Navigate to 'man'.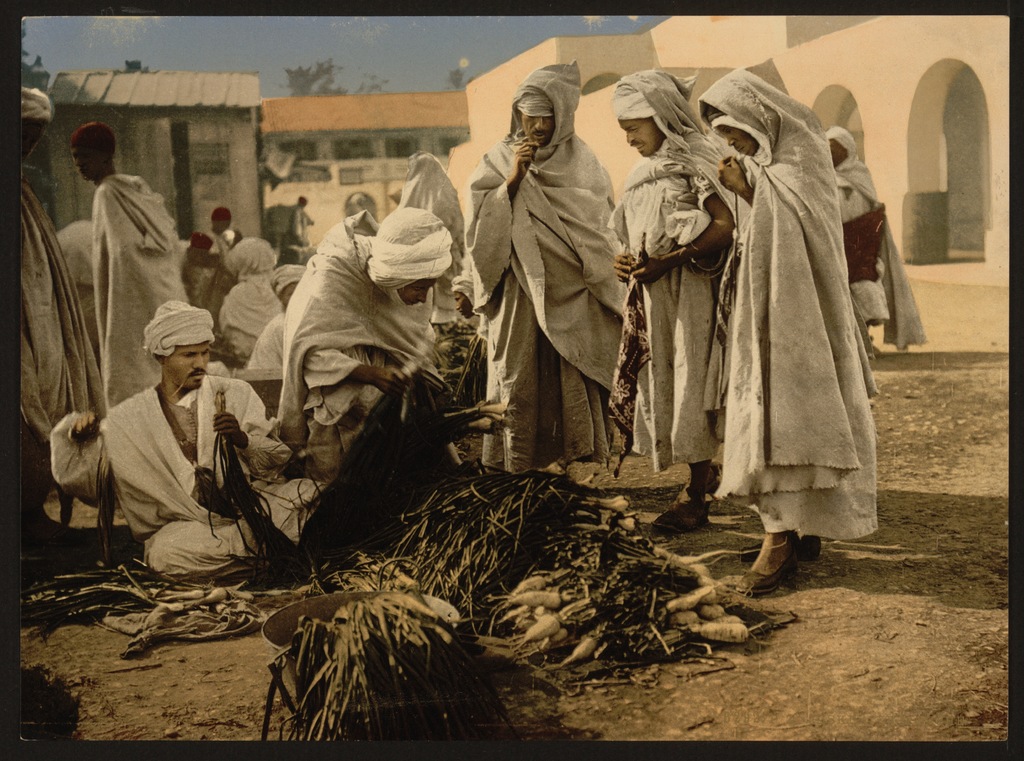
Navigation target: <bbox>467, 55, 635, 479</bbox>.
